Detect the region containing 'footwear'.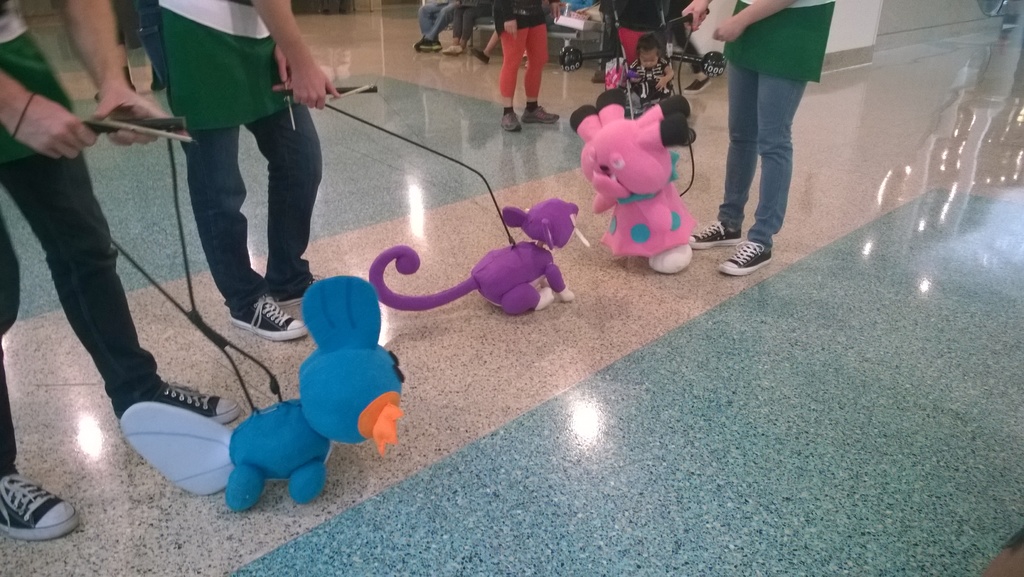
226 294 317 344.
